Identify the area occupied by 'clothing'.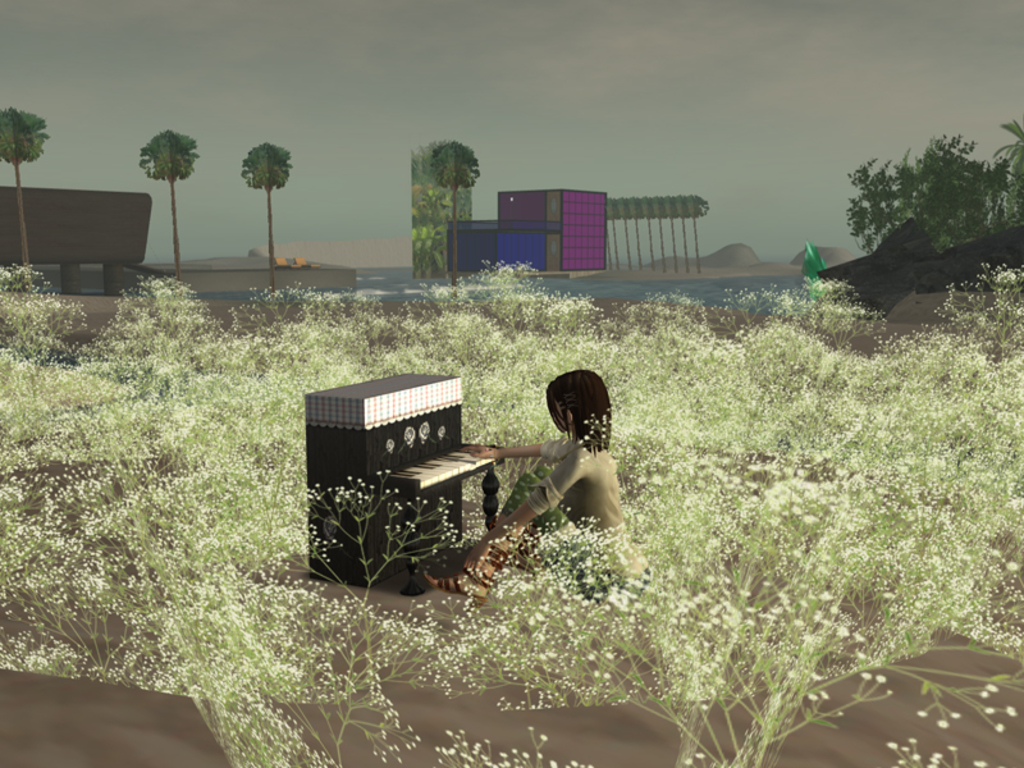
Area: Rect(497, 436, 653, 604).
